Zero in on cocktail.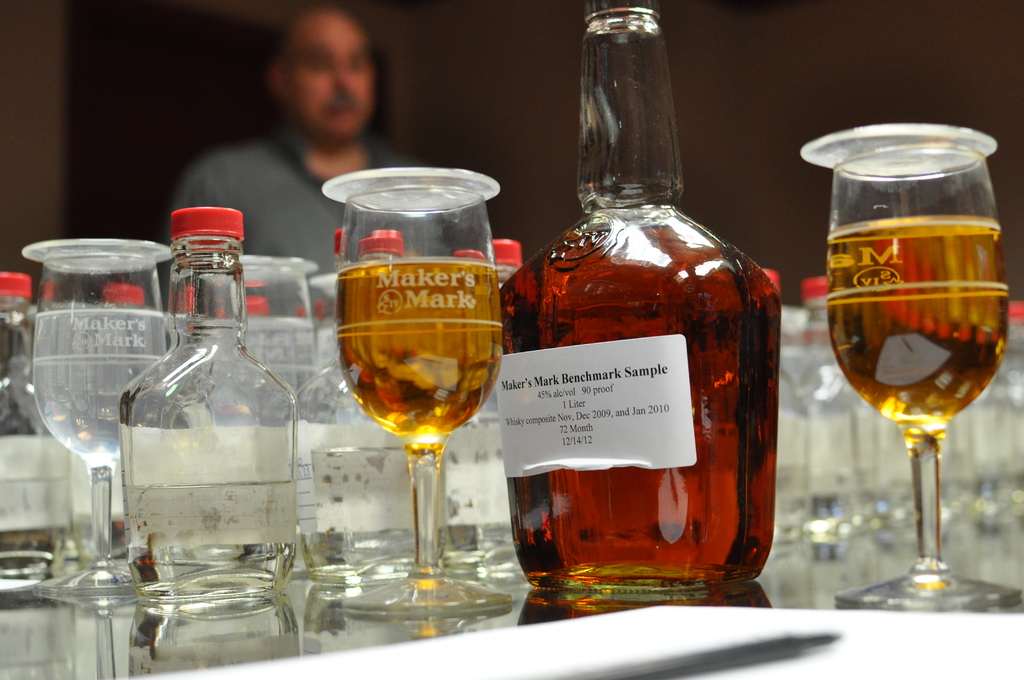
Zeroed in: <bbox>168, 250, 326, 398</bbox>.
